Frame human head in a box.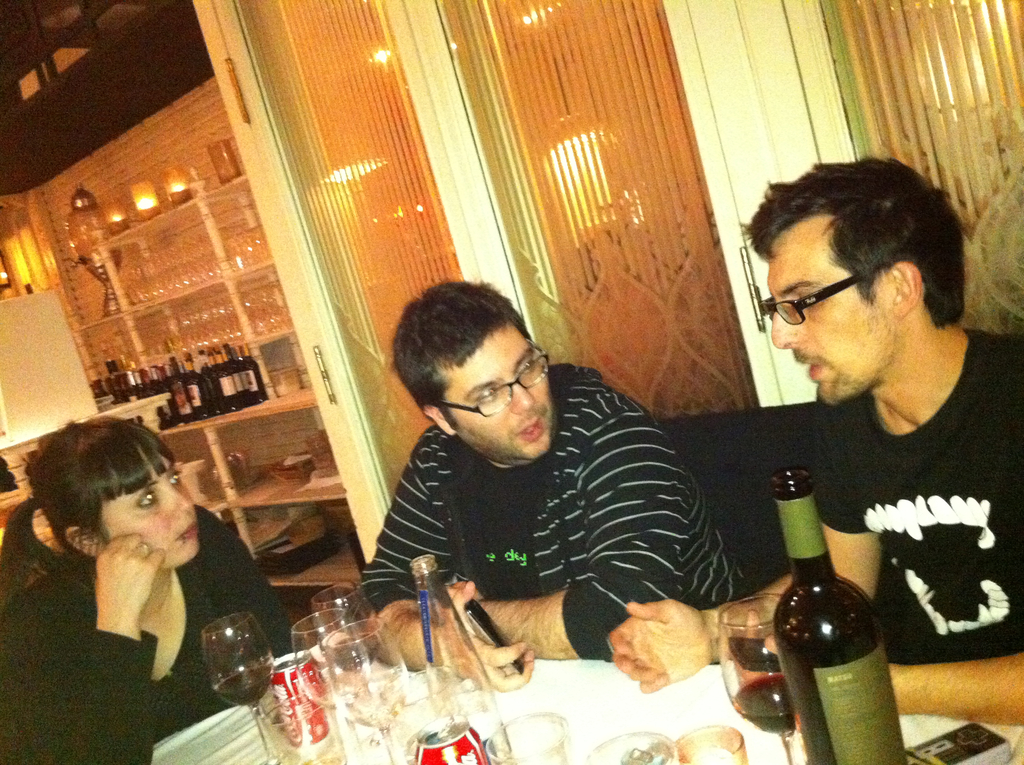
box=[742, 161, 985, 411].
